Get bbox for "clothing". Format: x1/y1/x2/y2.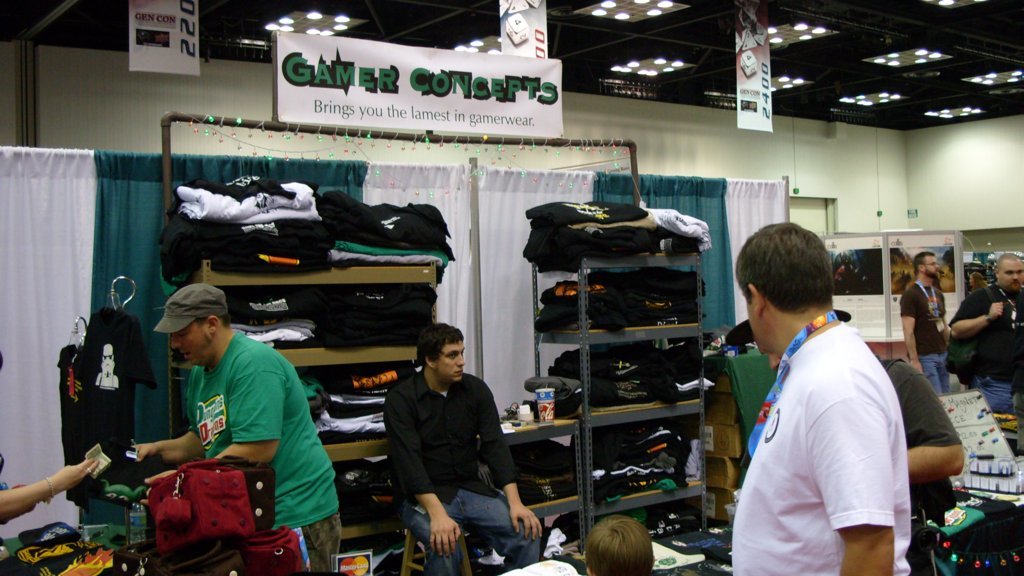
900/279/956/398.
